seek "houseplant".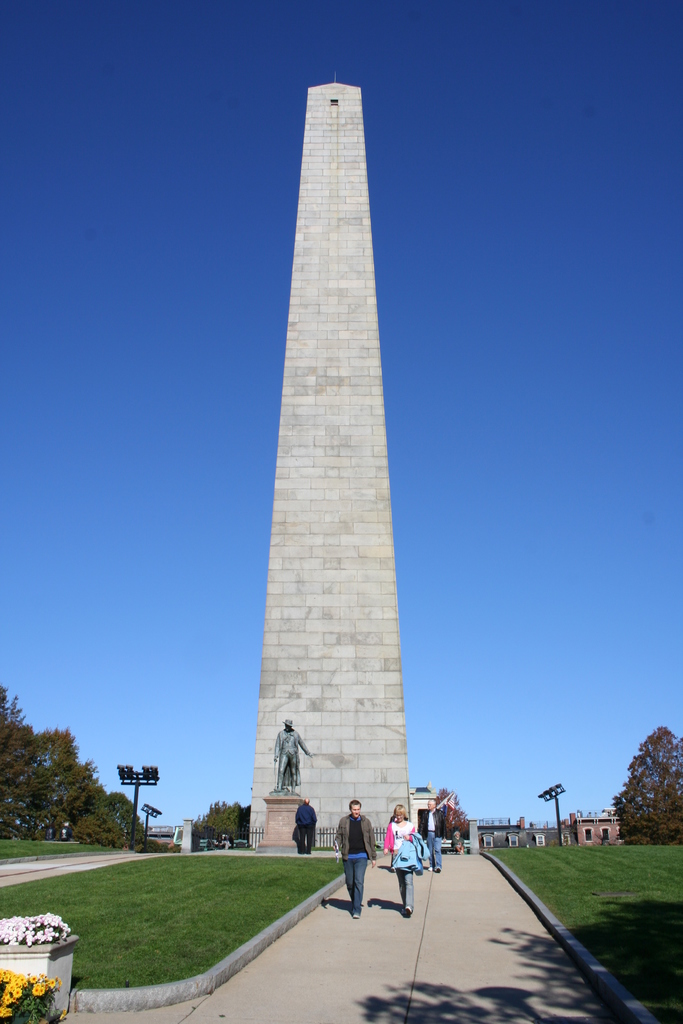
pyautogui.locateOnScreen(0, 903, 78, 1017).
